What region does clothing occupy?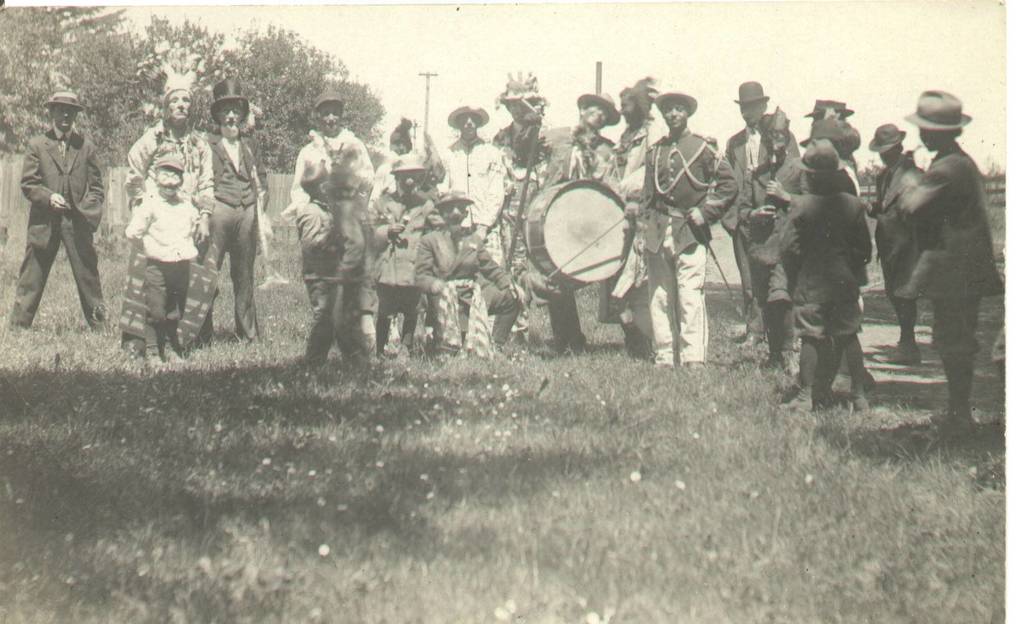
366:193:433:331.
